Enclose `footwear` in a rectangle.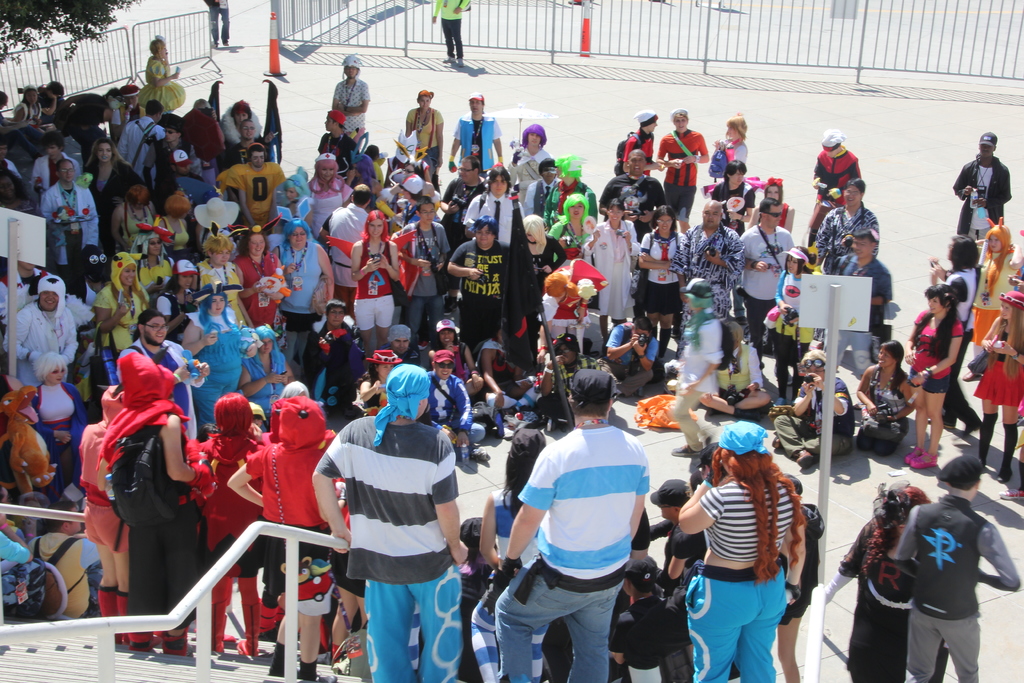
rect(906, 446, 920, 463).
